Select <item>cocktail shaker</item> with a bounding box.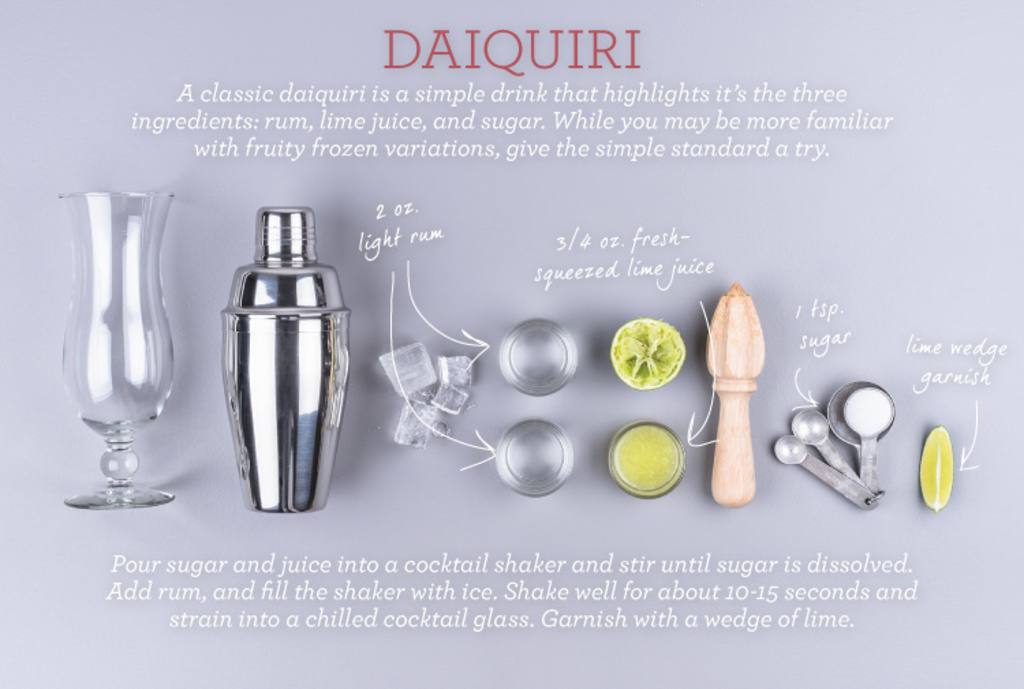
left=217, top=202, right=354, bottom=512.
